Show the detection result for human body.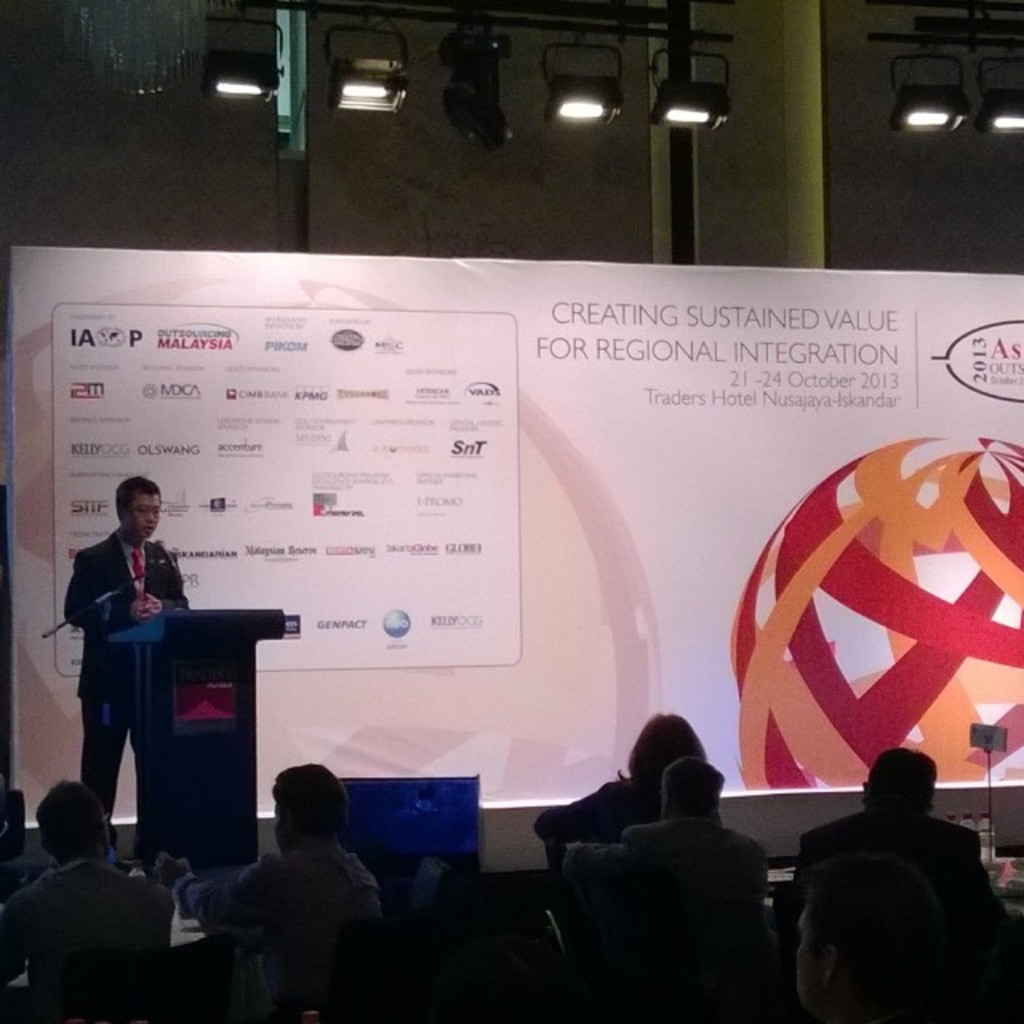
crop(53, 470, 187, 846).
